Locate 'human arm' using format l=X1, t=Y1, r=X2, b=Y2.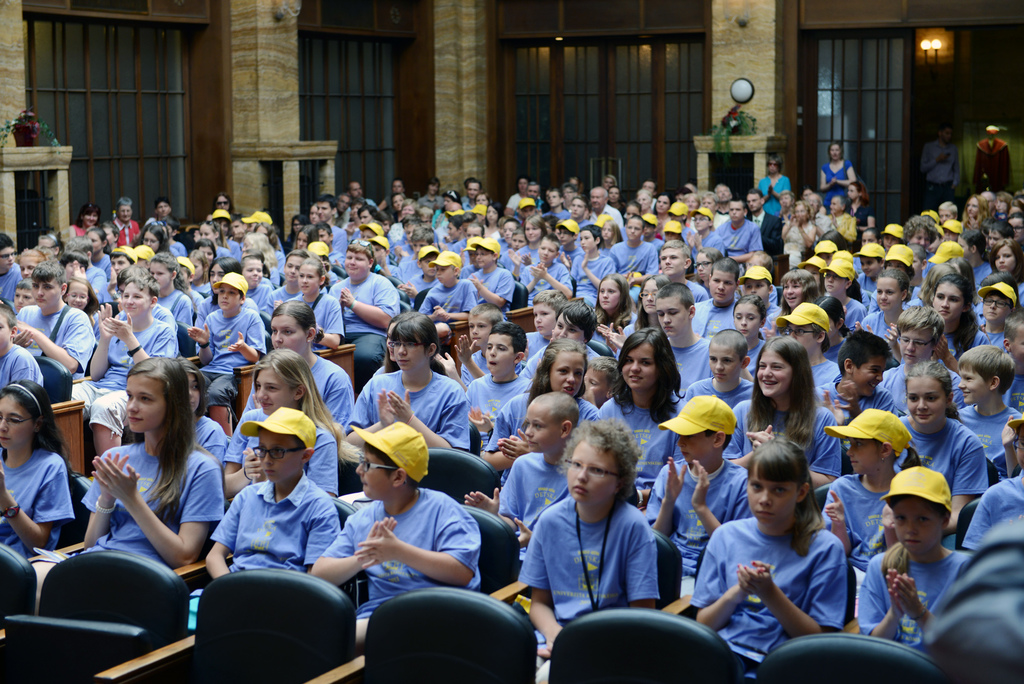
l=298, t=295, r=346, b=354.
